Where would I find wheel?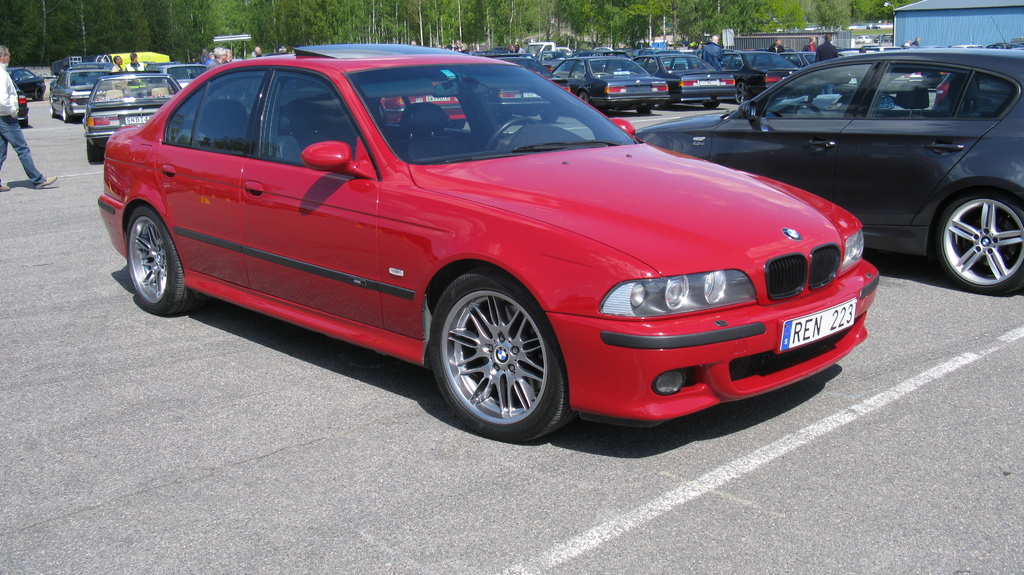
At left=703, top=102, right=719, bottom=110.
